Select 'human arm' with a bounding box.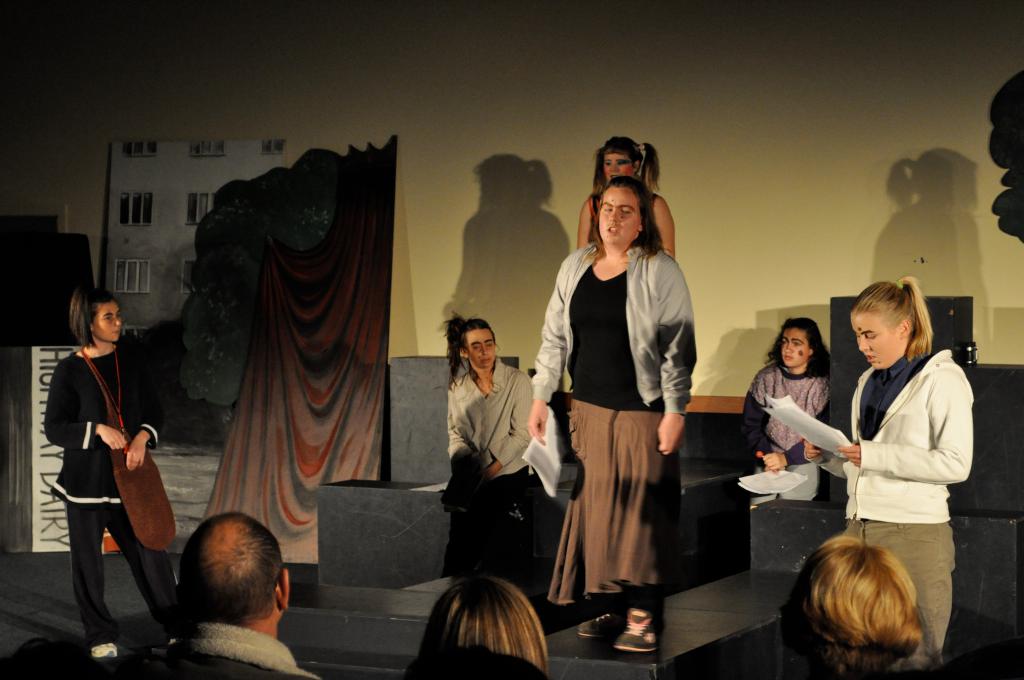
left=483, top=365, right=532, bottom=475.
